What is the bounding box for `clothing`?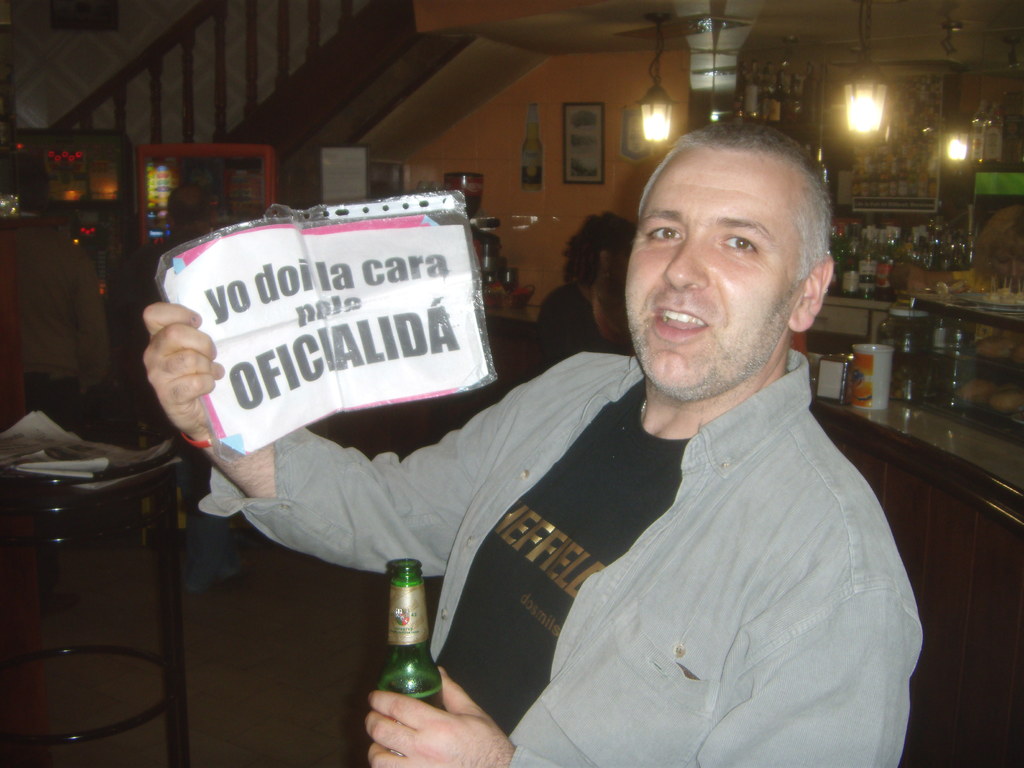
detection(0, 209, 104, 440).
